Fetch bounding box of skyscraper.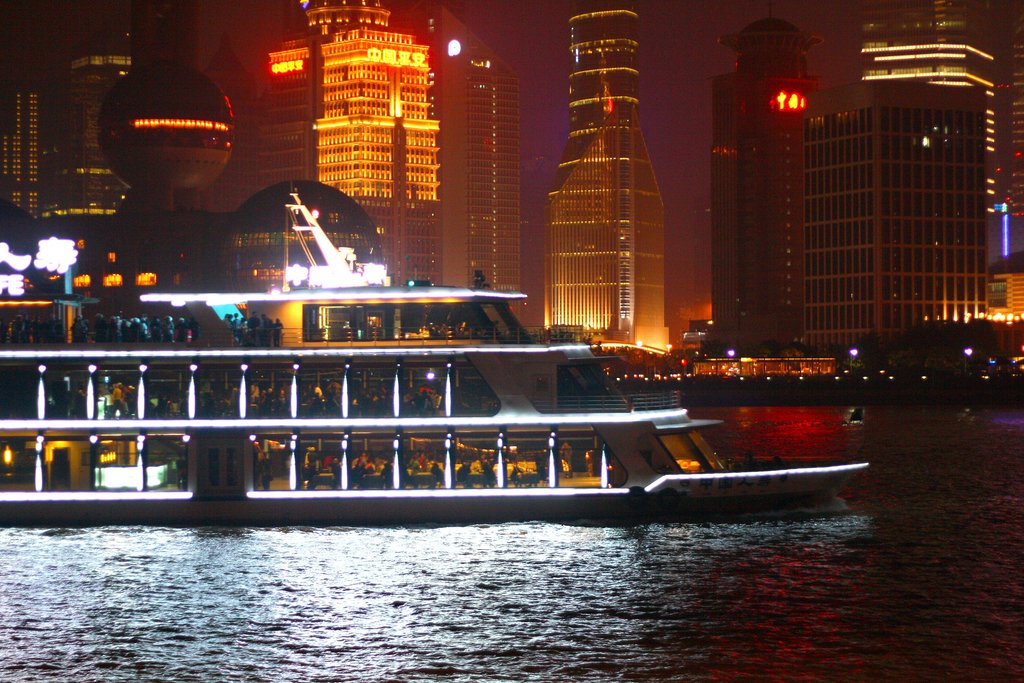
Bbox: bbox(803, 73, 991, 352).
